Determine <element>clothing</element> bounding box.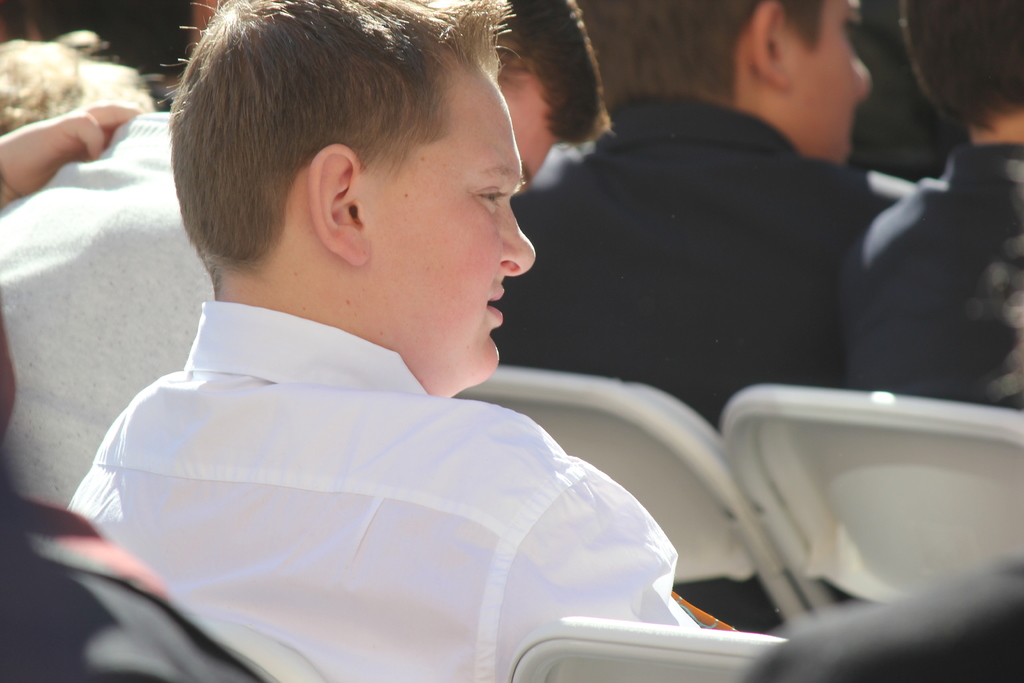
Determined: <bbox>491, 99, 912, 631</bbox>.
